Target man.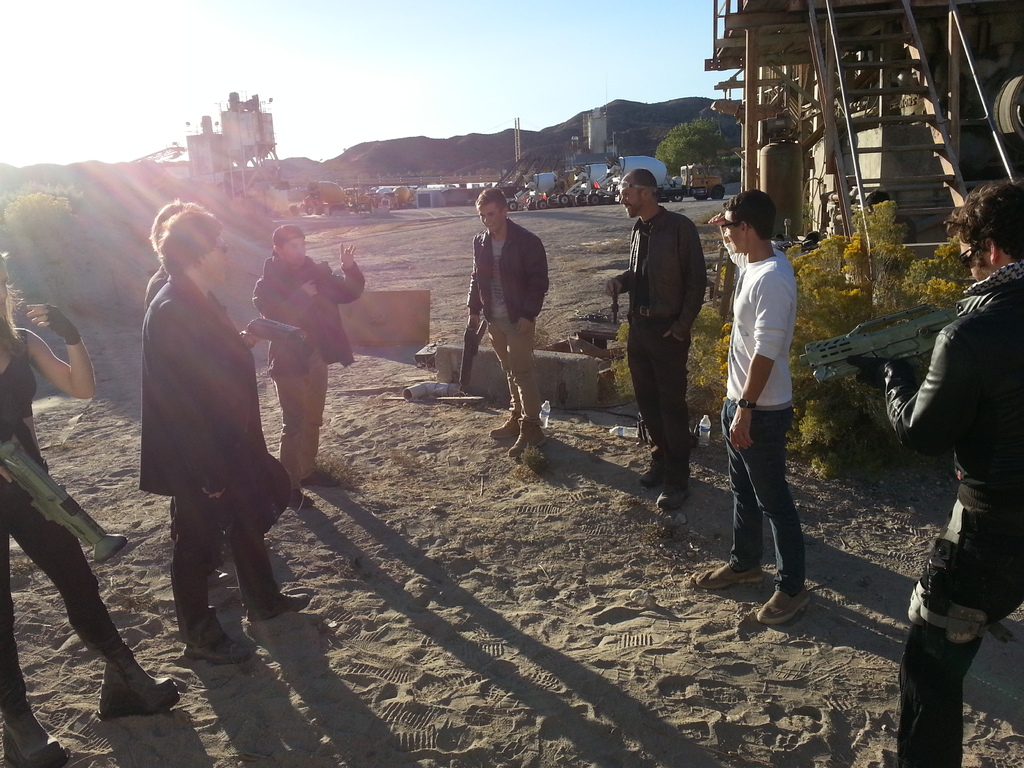
Target region: detection(606, 168, 709, 507).
